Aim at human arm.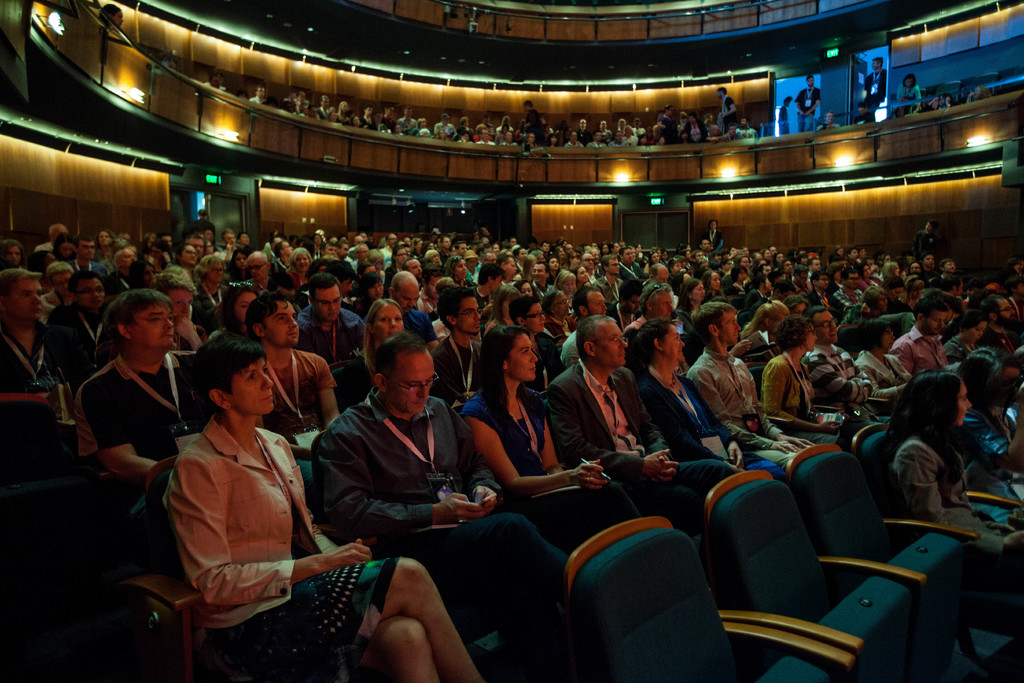
Aimed at bbox(620, 319, 647, 339).
